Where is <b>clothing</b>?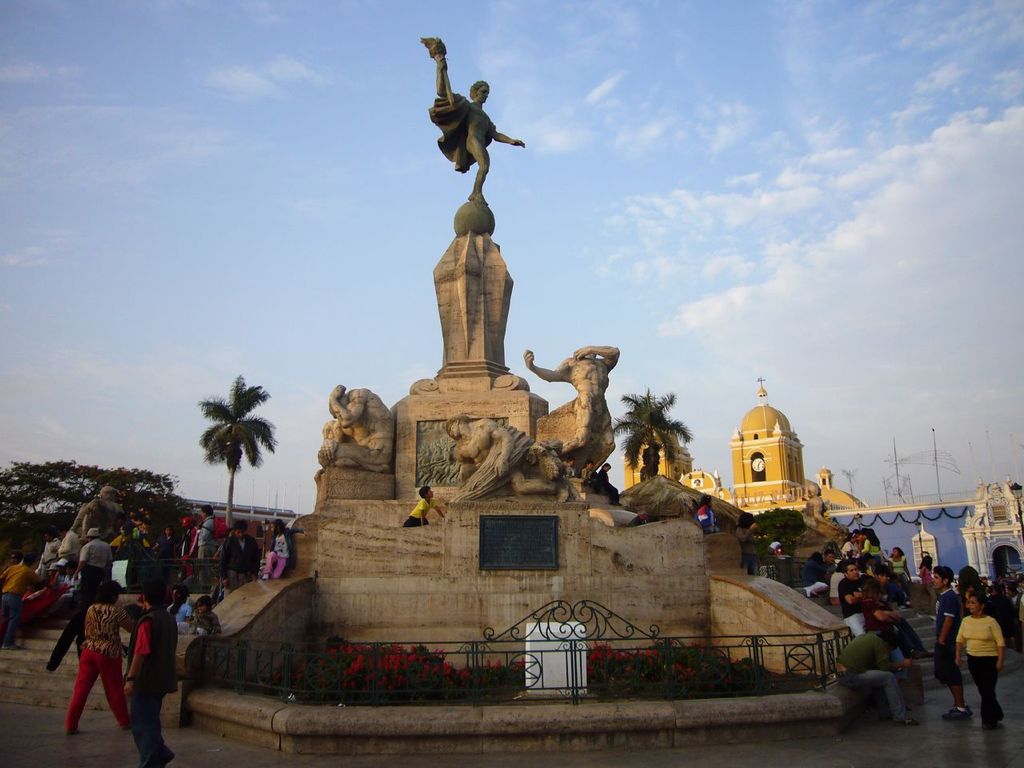
box(733, 523, 758, 578).
